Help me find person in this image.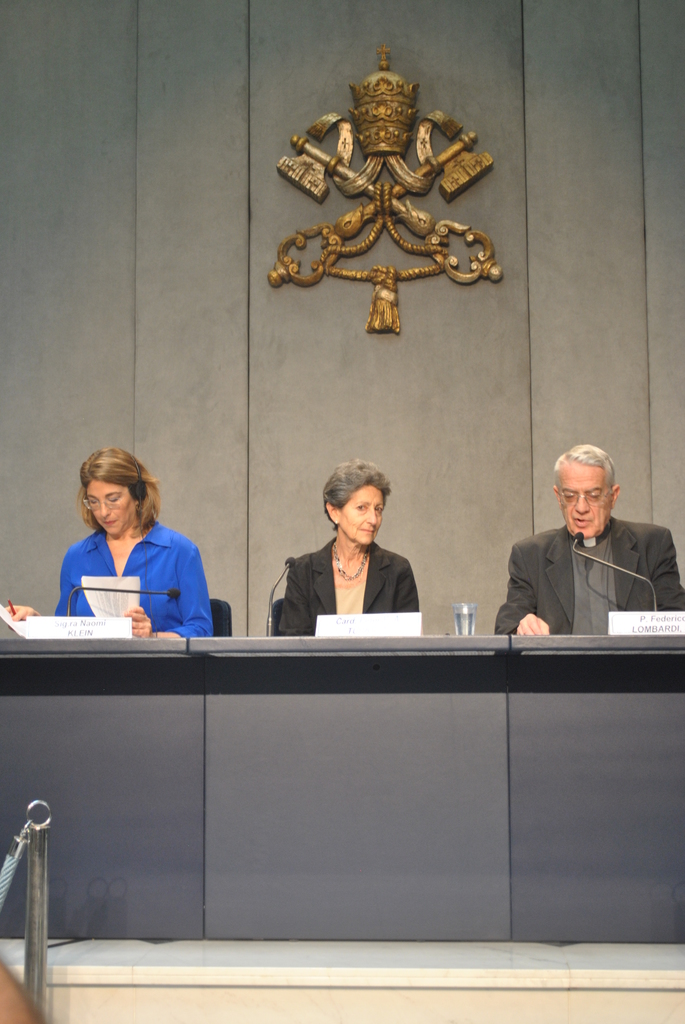
Found it: 265/459/424/637.
